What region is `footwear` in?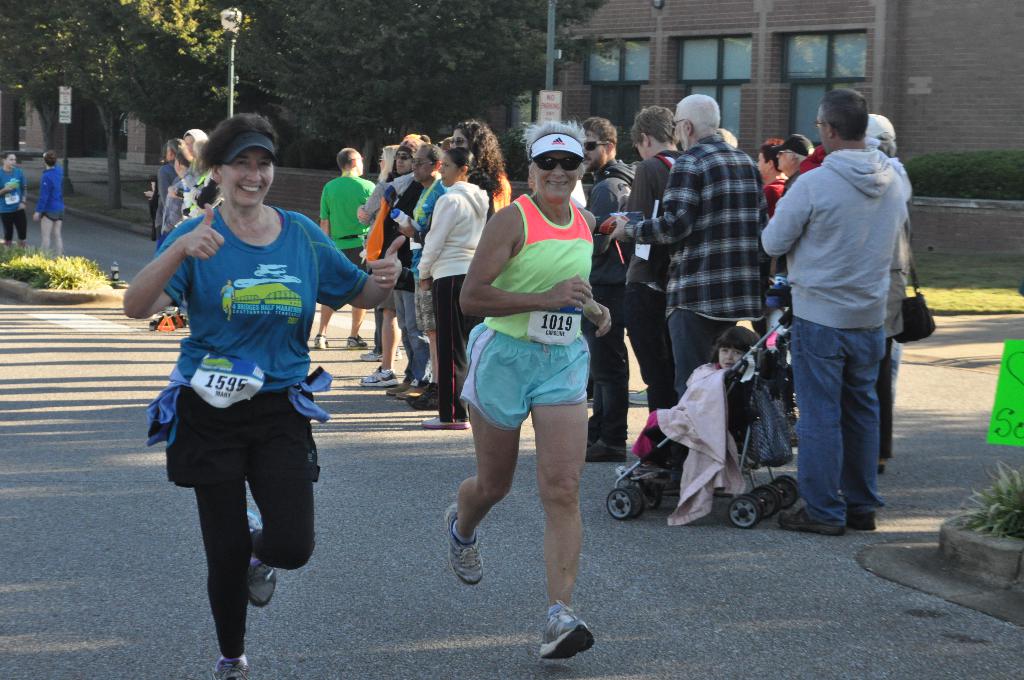
select_region(384, 376, 413, 400).
